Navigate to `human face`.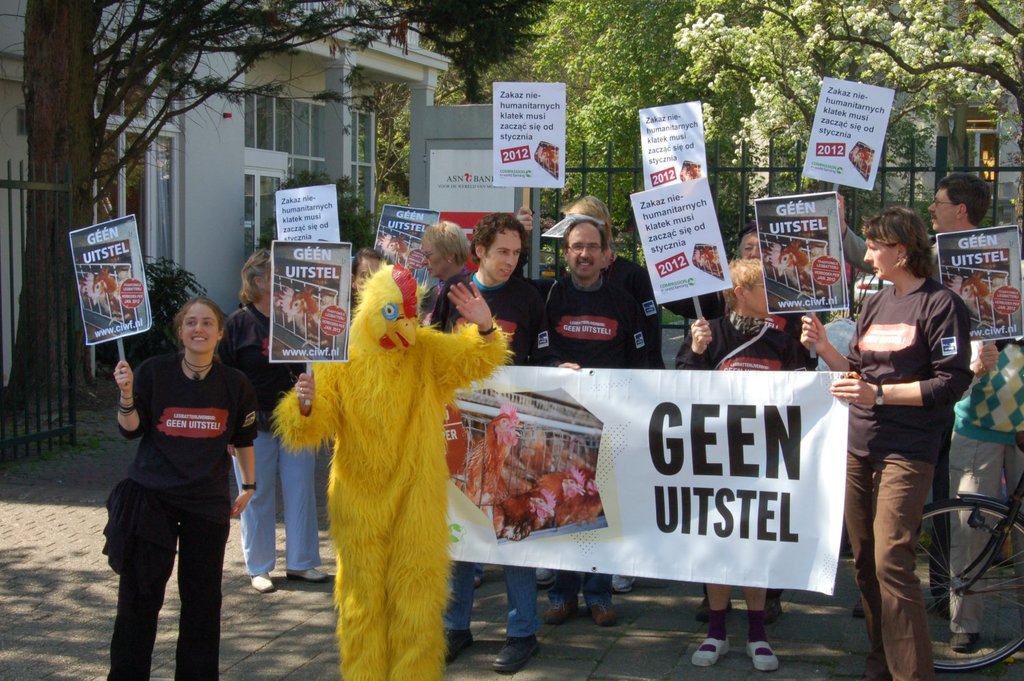
Navigation target: (x1=181, y1=304, x2=221, y2=352).
